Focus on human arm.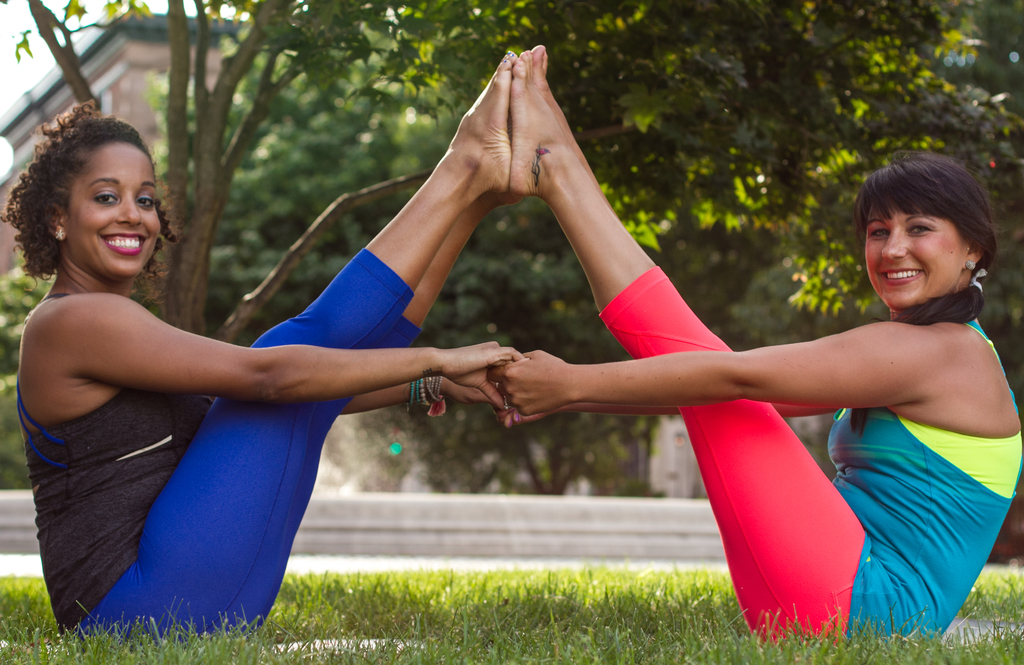
Focused at <box>488,349,929,413</box>.
